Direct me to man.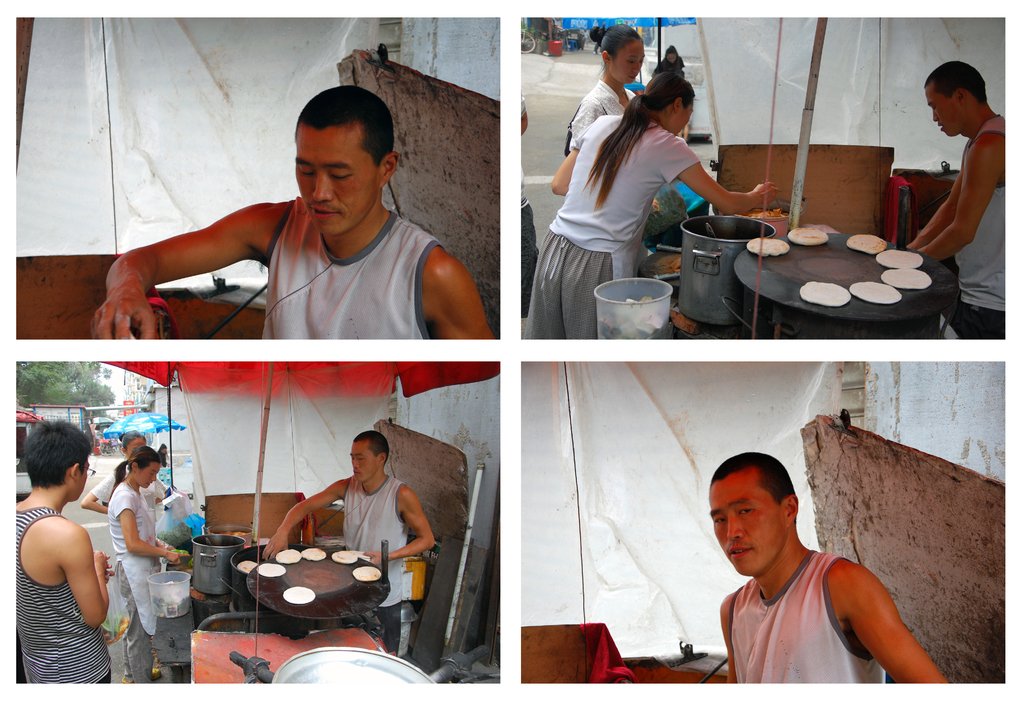
Direction: (685, 453, 941, 700).
